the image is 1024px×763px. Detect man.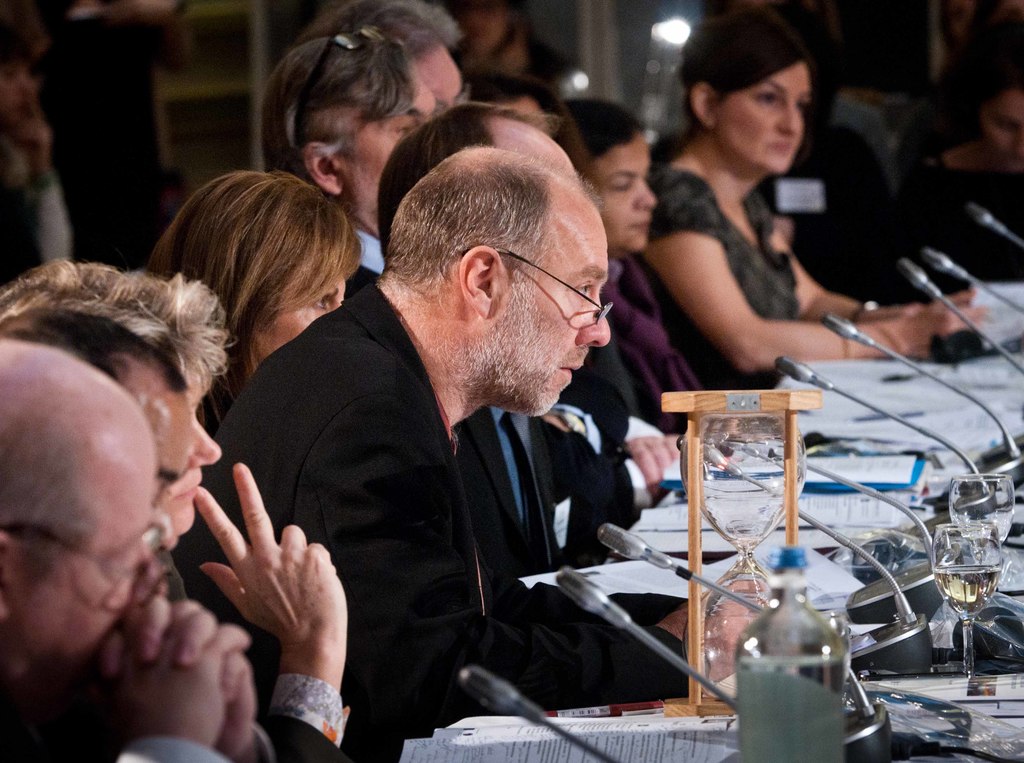
Detection: (left=202, top=136, right=723, bottom=732).
